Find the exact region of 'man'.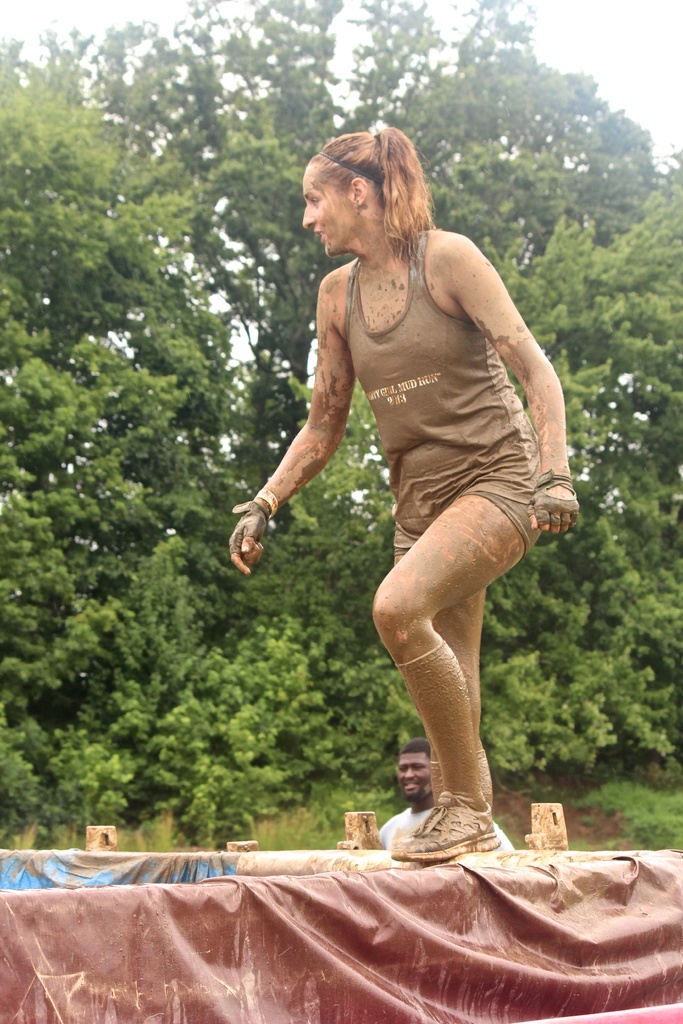
Exact region: [left=376, top=734, right=514, bottom=850].
